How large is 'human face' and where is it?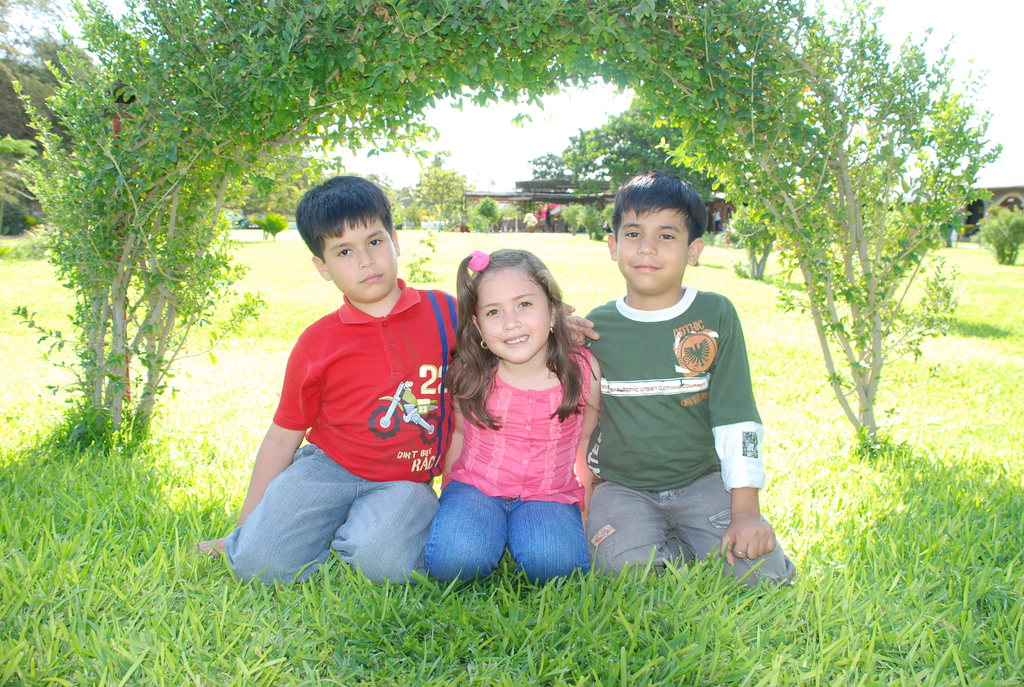
Bounding box: [324, 219, 398, 302].
